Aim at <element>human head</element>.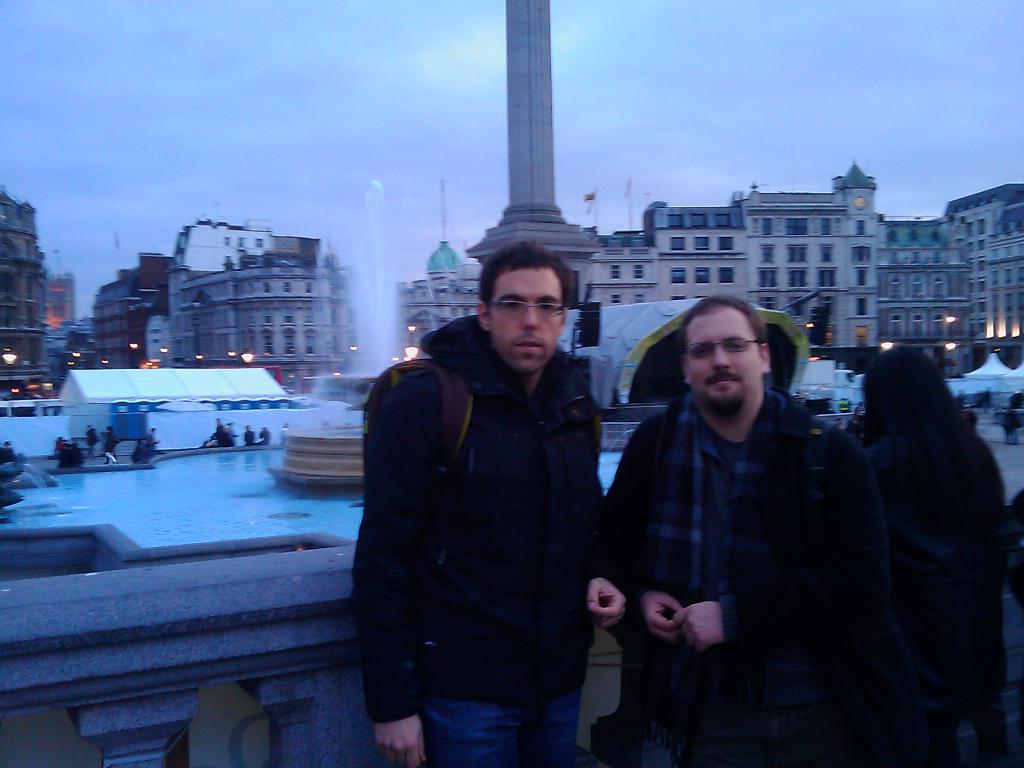
Aimed at <bbox>856, 343, 955, 441</bbox>.
